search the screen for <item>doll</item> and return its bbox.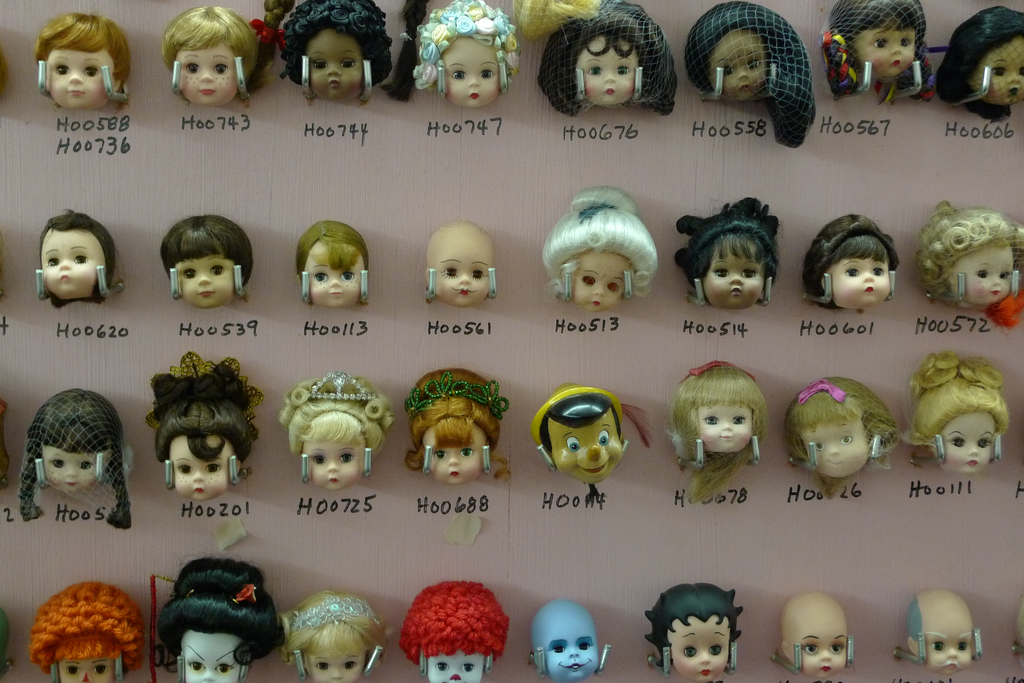
Found: pyautogui.locateOnScreen(797, 216, 895, 316).
